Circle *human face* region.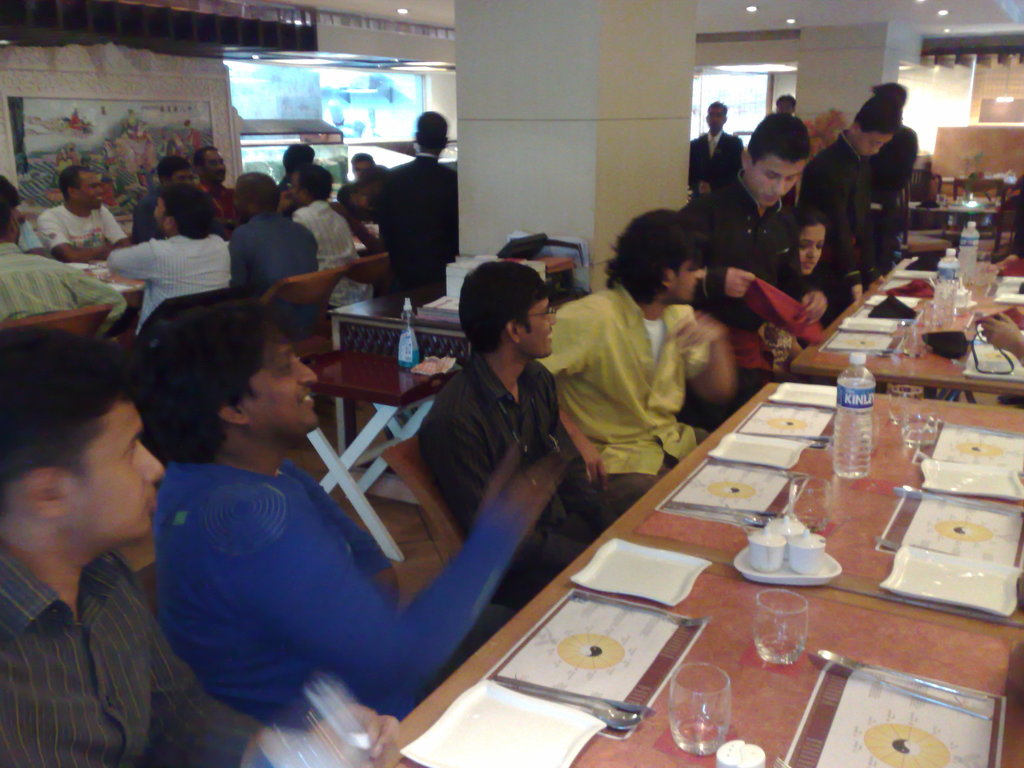
Region: box=[229, 173, 252, 225].
